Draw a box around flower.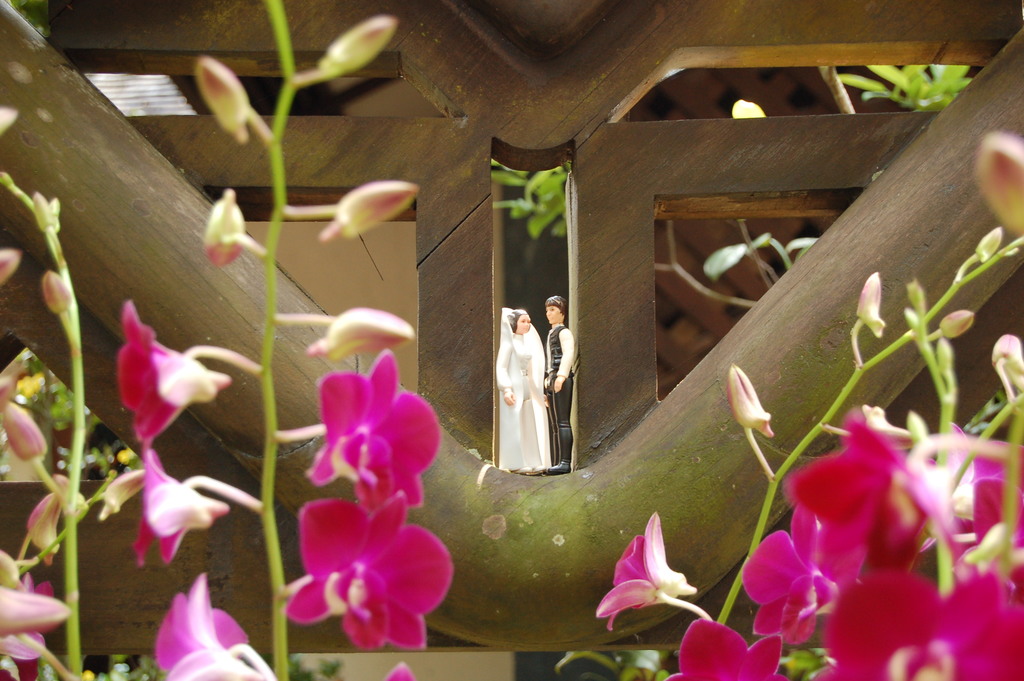
BBox(156, 577, 275, 680).
